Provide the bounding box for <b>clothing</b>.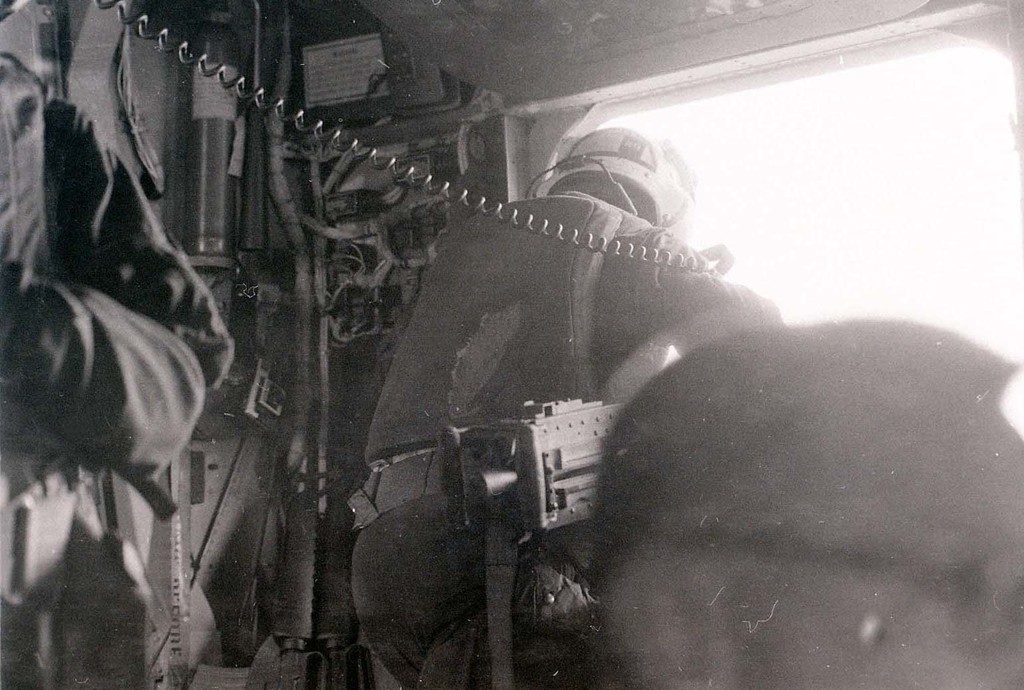
(0, 55, 231, 689).
